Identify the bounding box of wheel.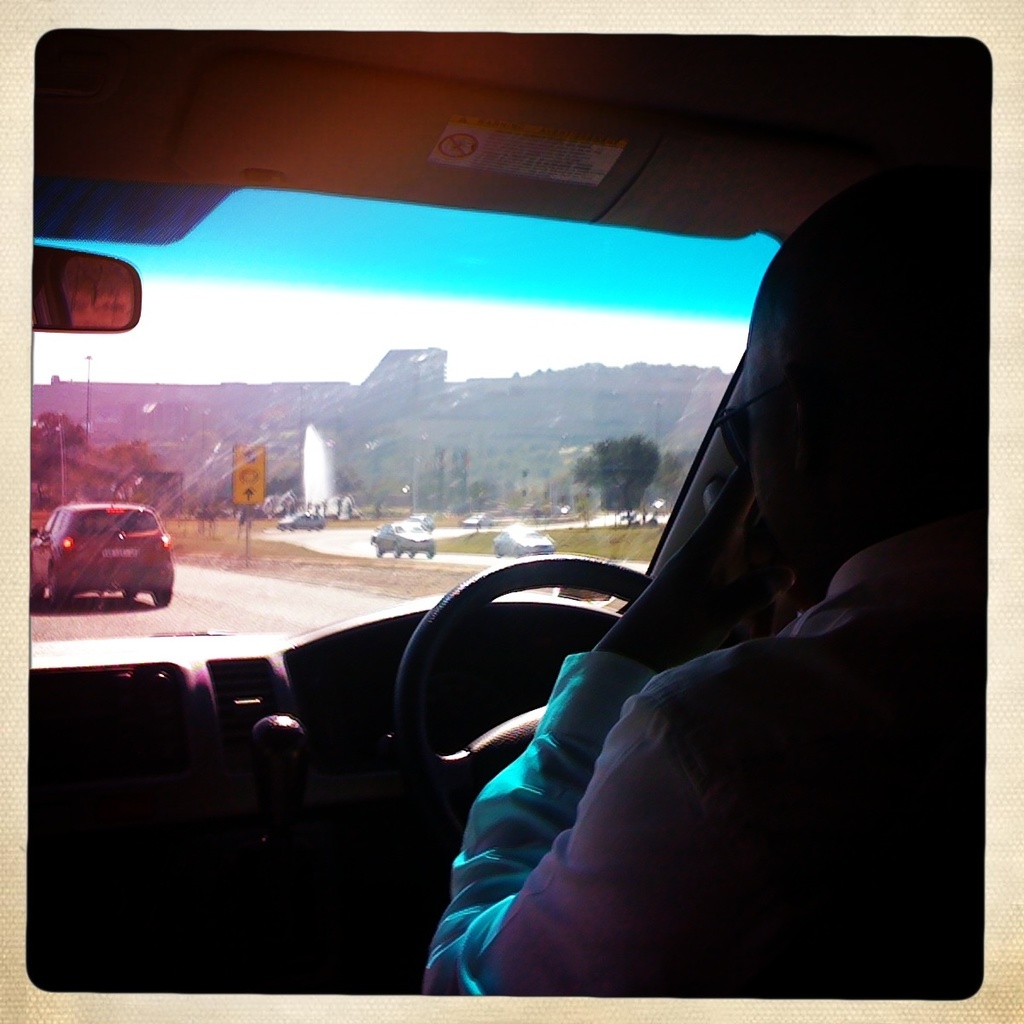
l=387, t=557, r=647, b=820.
